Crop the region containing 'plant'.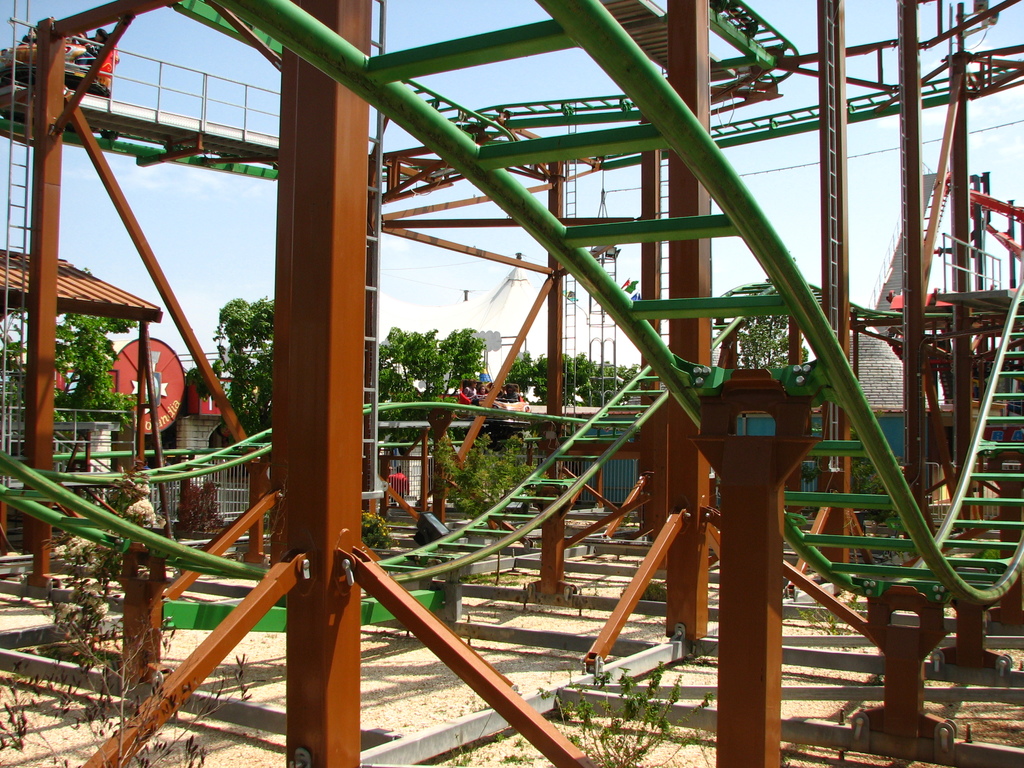
Crop region: l=367, t=508, r=390, b=549.
